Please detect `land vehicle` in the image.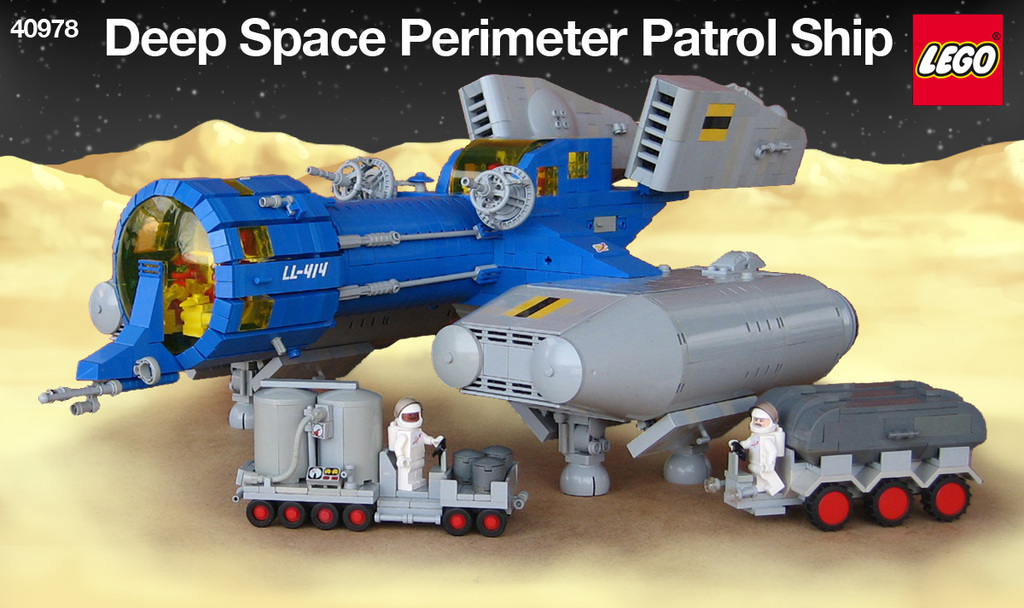
{"left": 706, "top": 378, "right": 986, "bottom": 533}.
